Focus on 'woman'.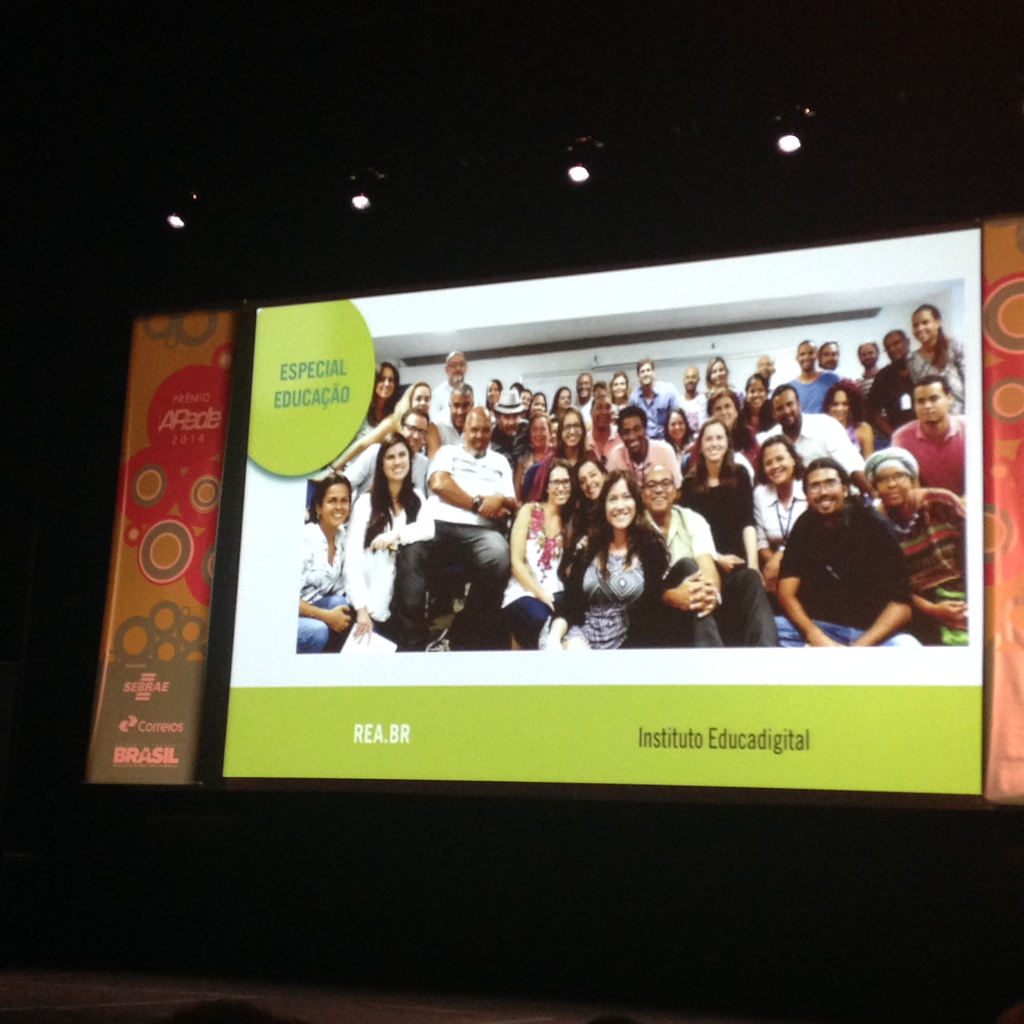
Focused at (557, 455, 615, 583).
